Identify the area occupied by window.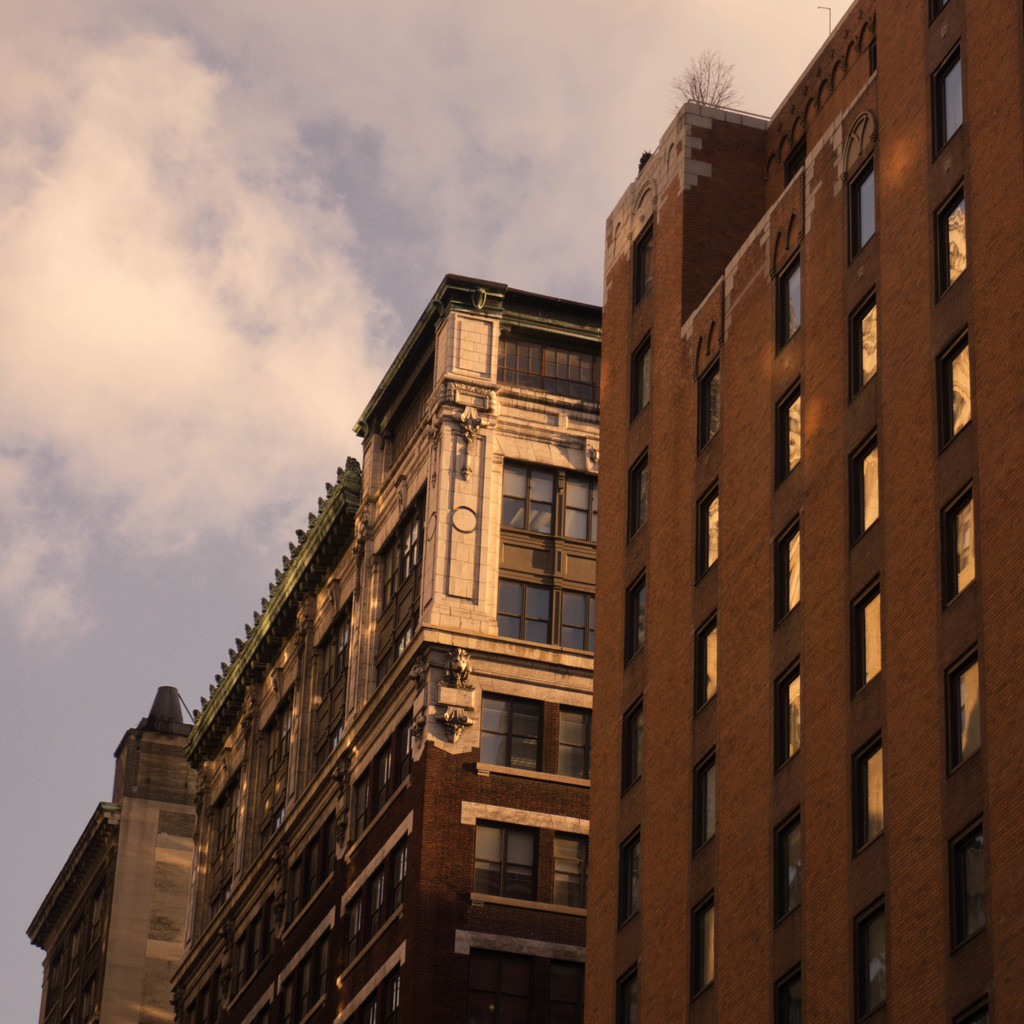
Area: 384, 360, 433, 477.
